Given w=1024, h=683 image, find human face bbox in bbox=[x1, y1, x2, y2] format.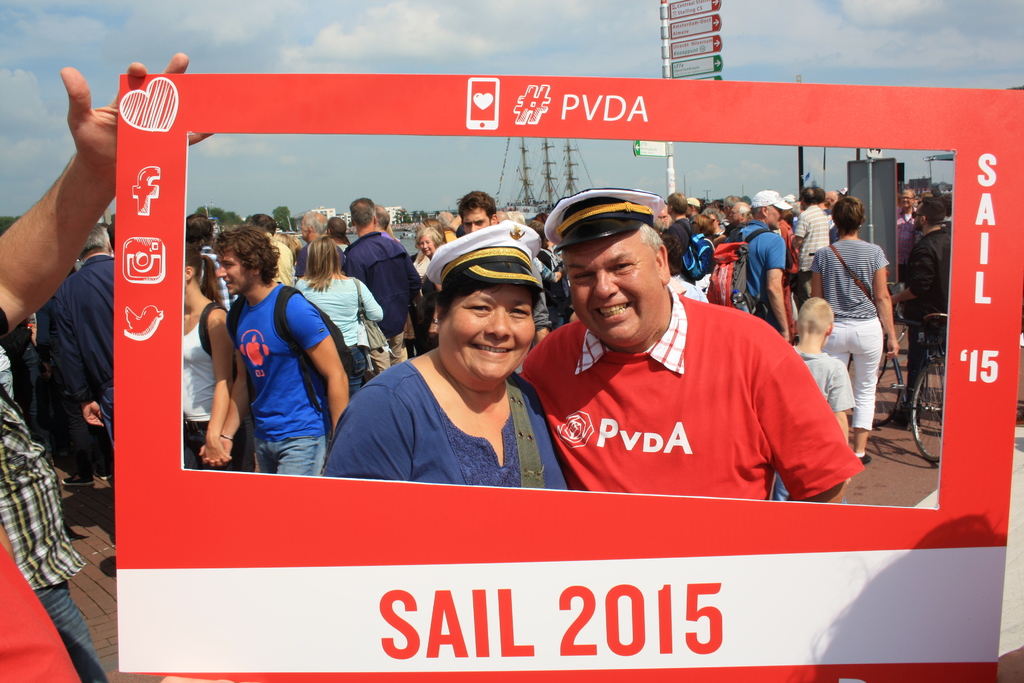
bbox=[904, 188, 915, 209].
